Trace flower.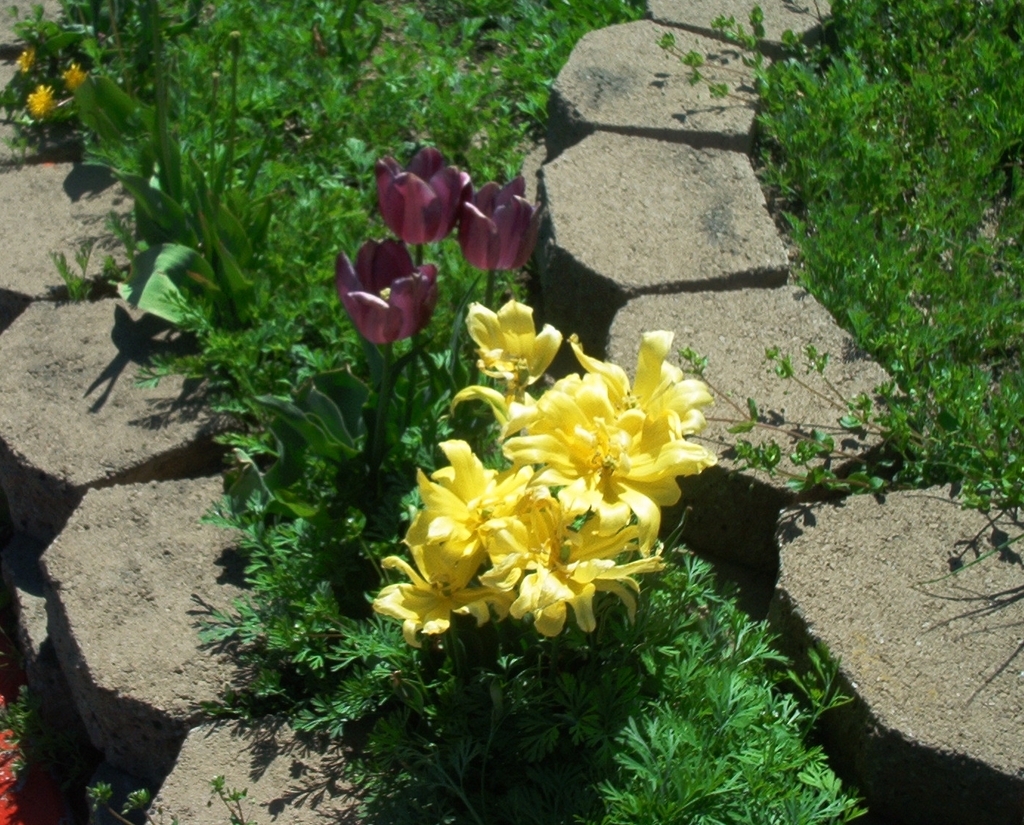
Traced to 61 57 94 94.
